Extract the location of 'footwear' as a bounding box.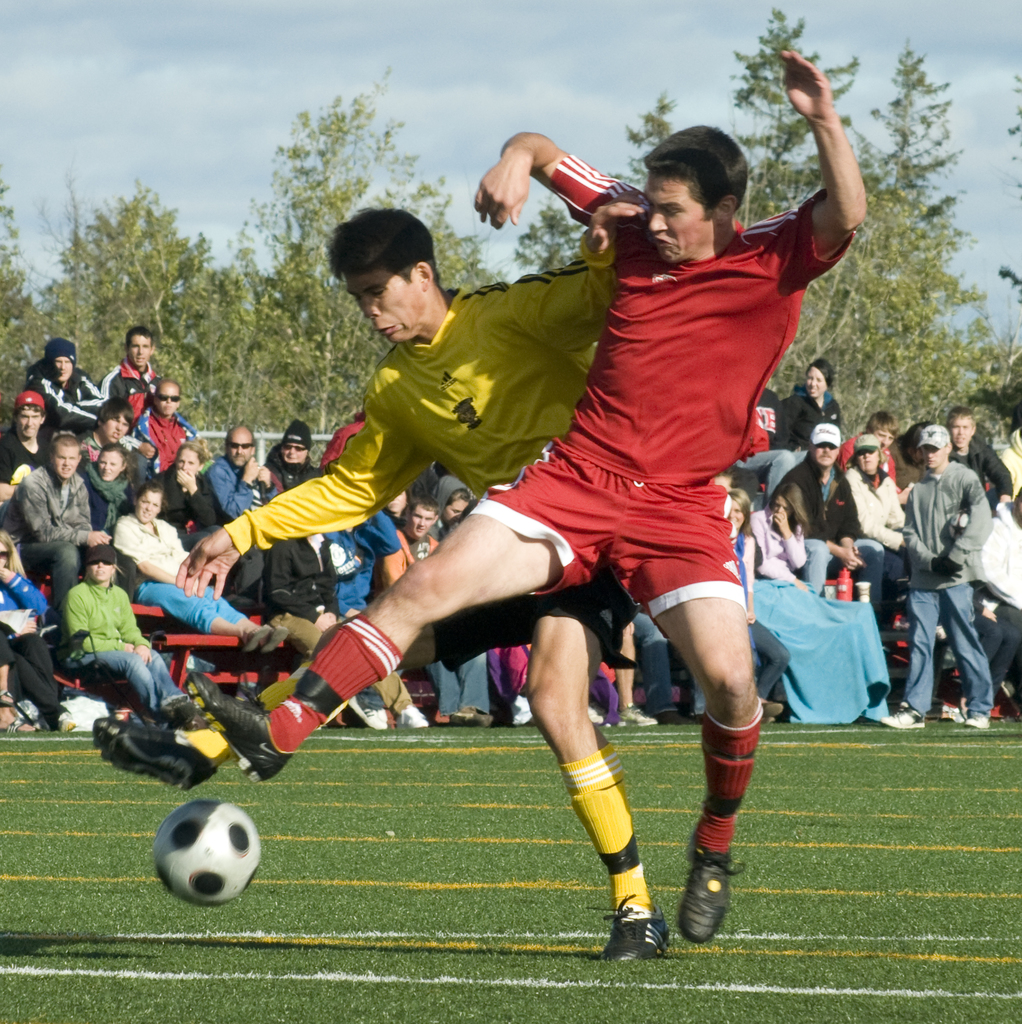
rect(953, 707, 1004, 726).
